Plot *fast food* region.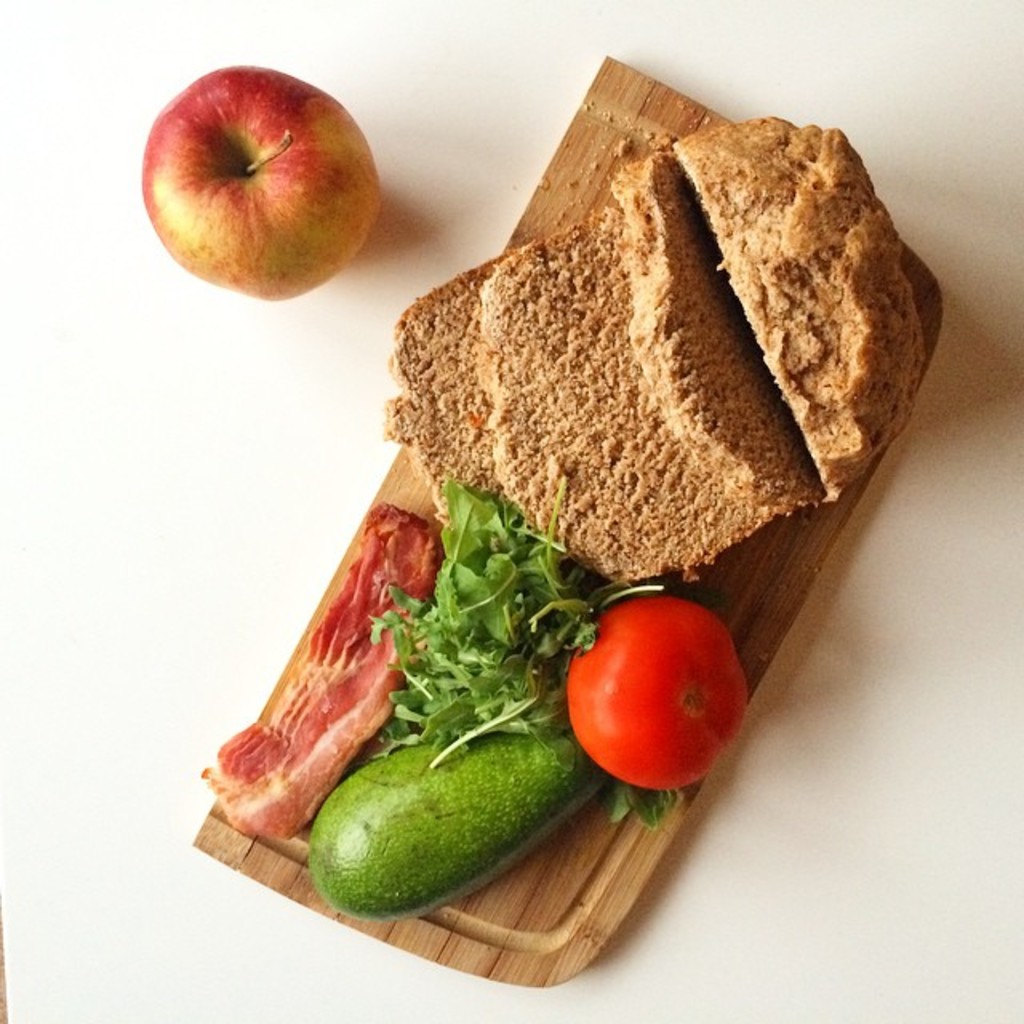
Plotted at 206:502:442:840.
